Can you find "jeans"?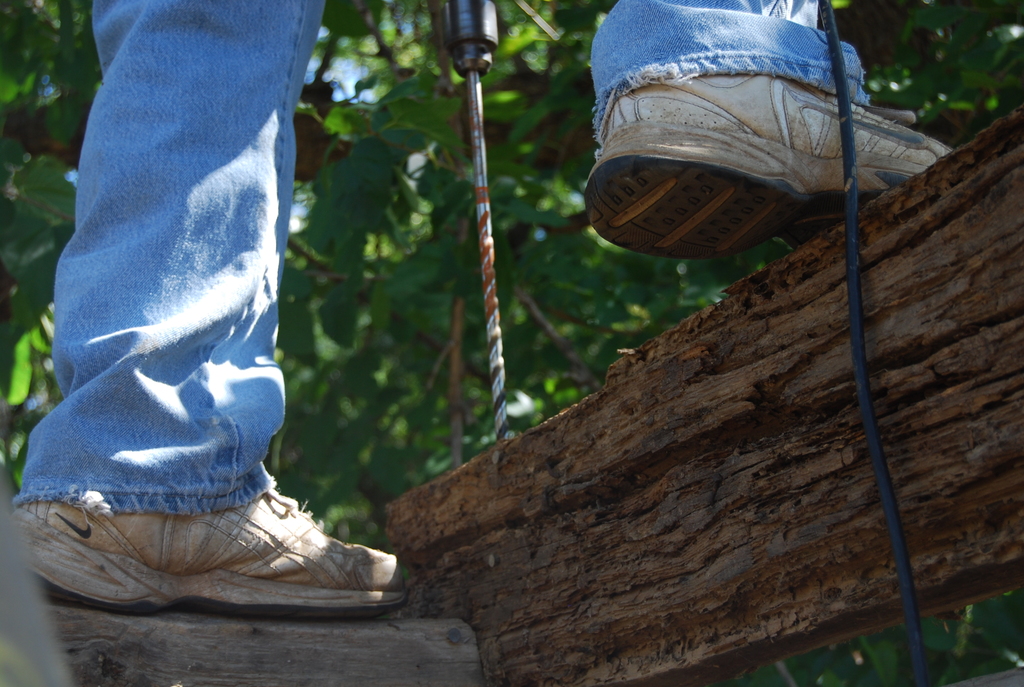
Yes, bounding box: [x1=589, y1=0, x2=863, y2=122].
